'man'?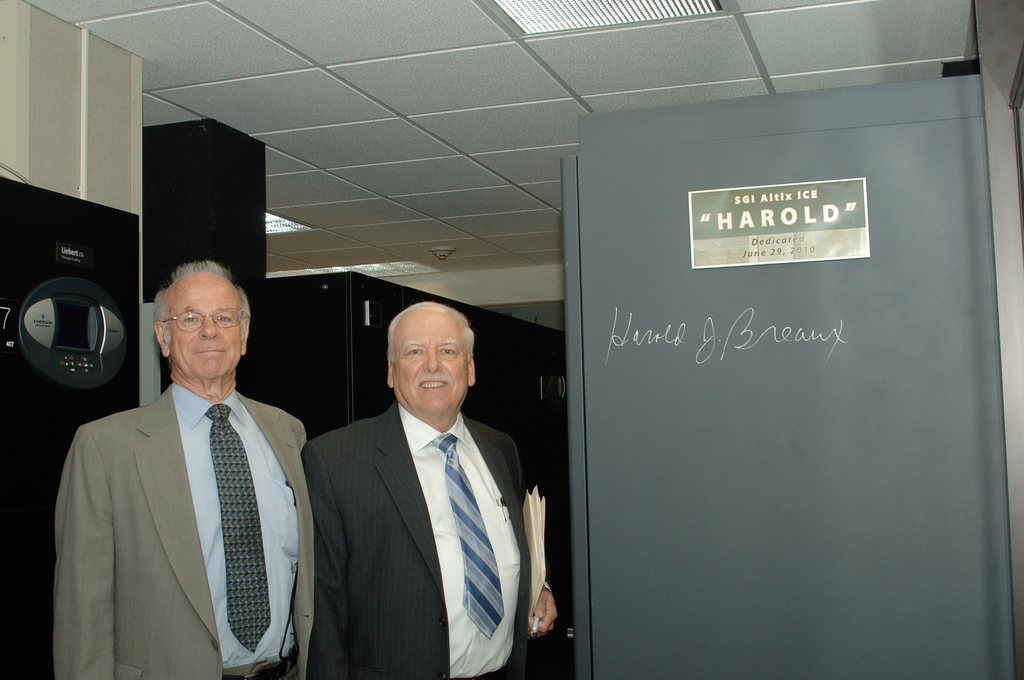
BBox(313, 301, 559, 679)
